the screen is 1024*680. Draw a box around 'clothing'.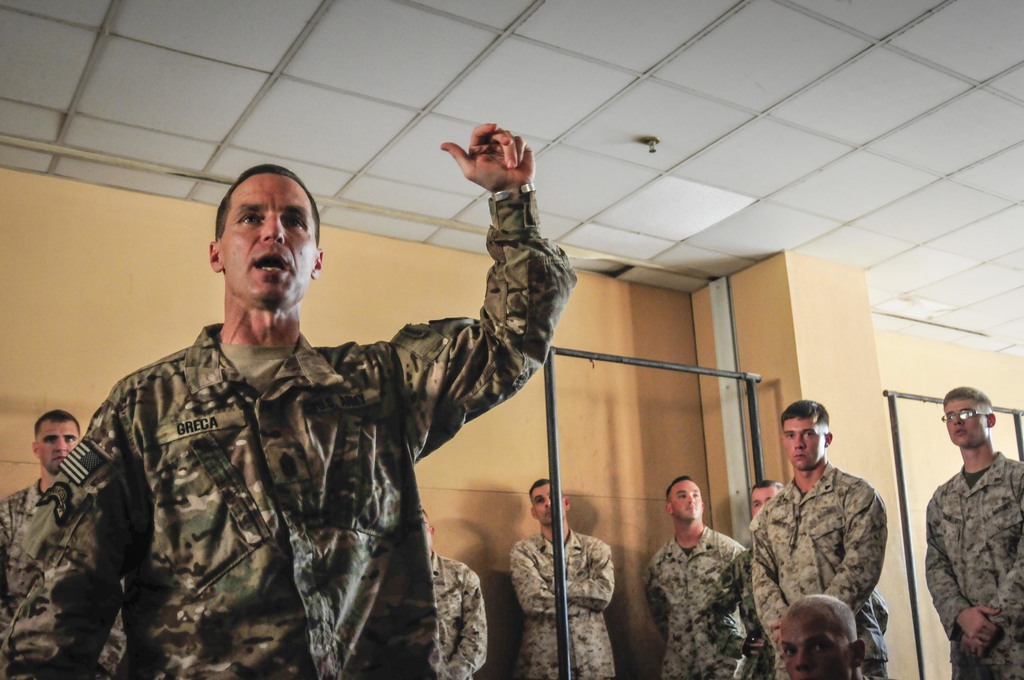
<box>625,515,748,679</box>.
